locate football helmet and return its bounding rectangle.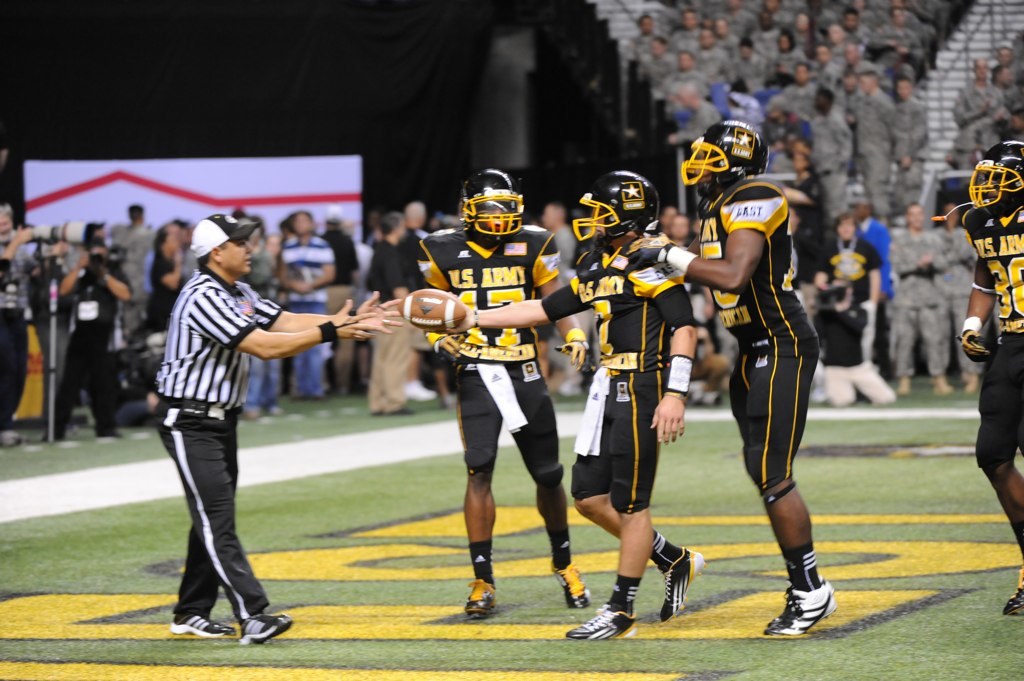
{"left": 571, "top": 164, "right": 663, "bottom": 247}.
